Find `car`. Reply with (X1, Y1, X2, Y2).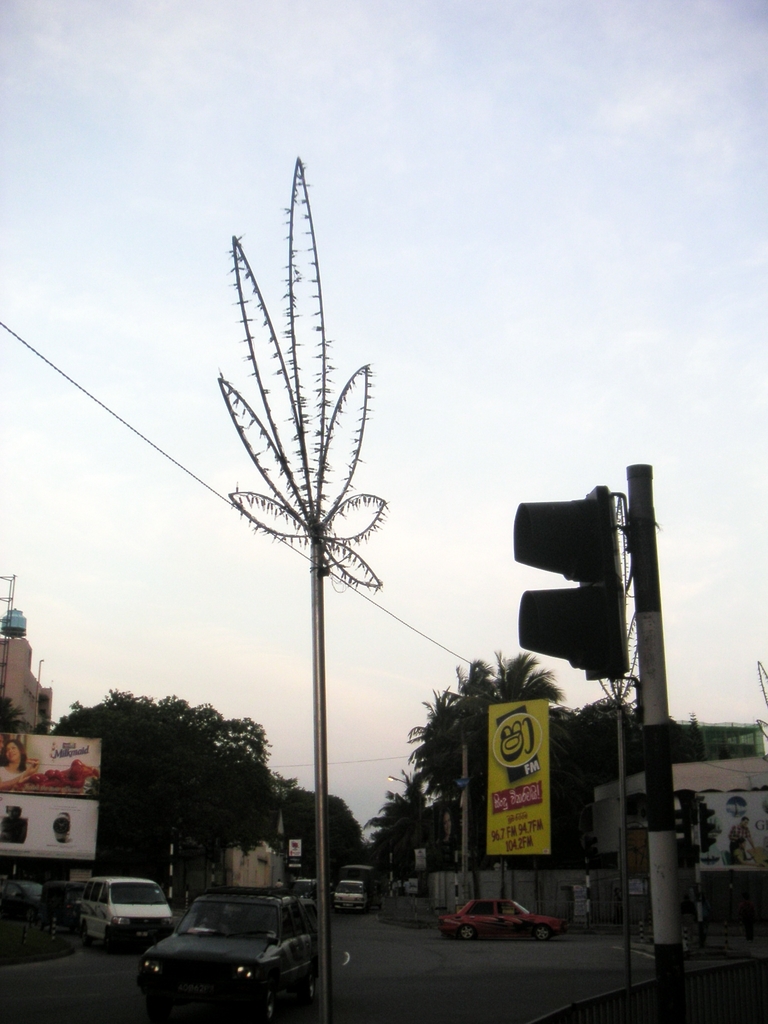
(78, 878, 174, 939).
